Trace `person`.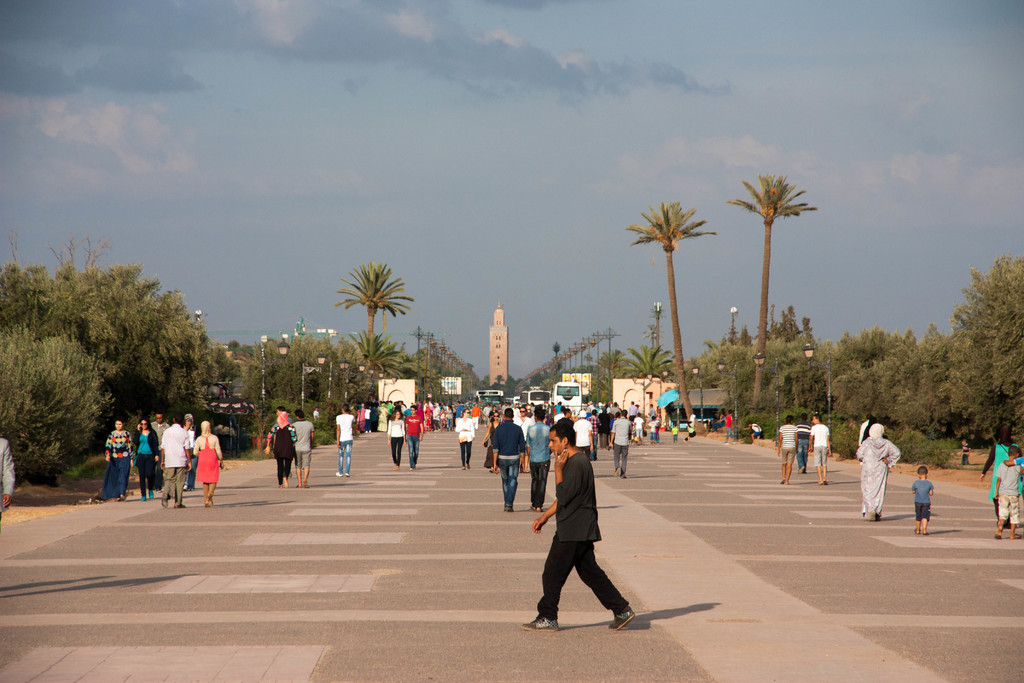
Traced to (906,462,936,536).
